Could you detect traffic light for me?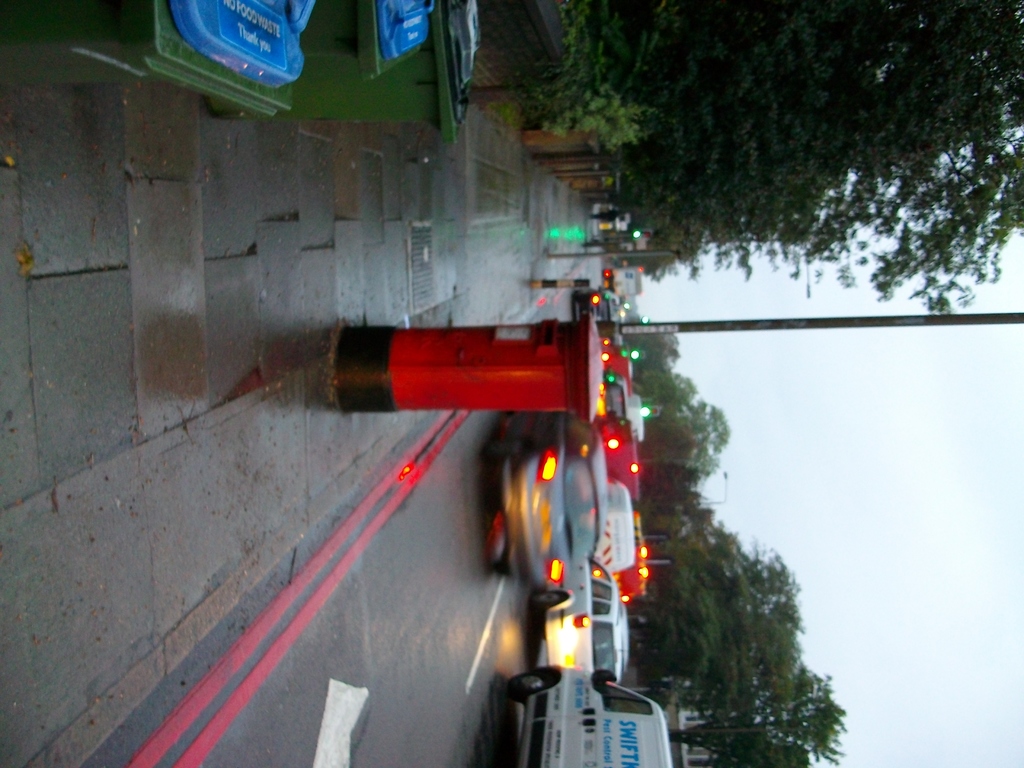
Detection result: box(628, 348, 646, 360).
